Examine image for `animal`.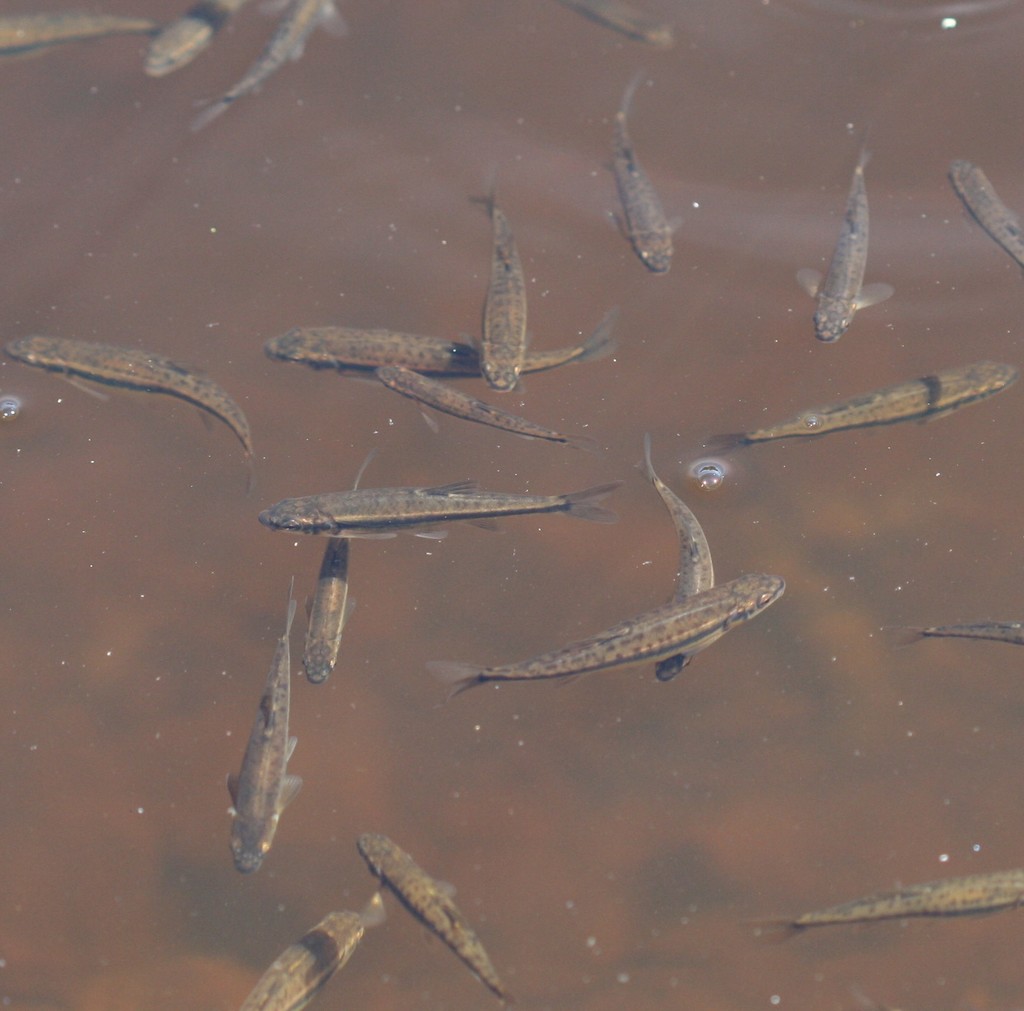
Examination result: detection(351, 836, 504, 999).
